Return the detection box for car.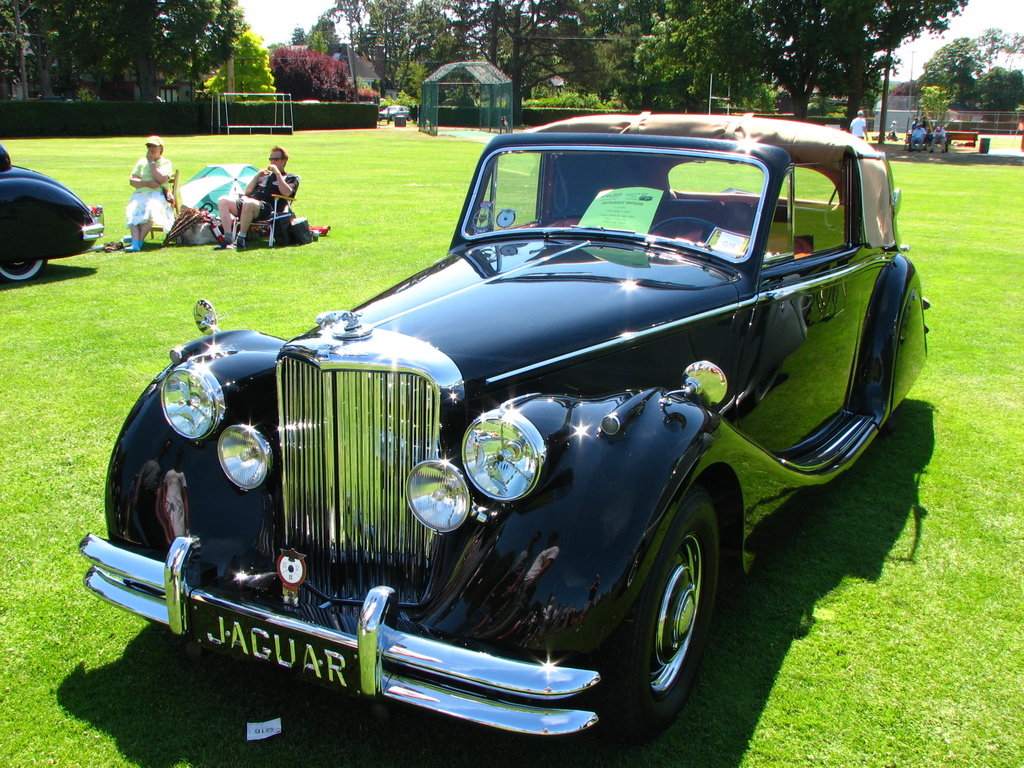
x1=0, y1=137, x2=99, y2=284.
